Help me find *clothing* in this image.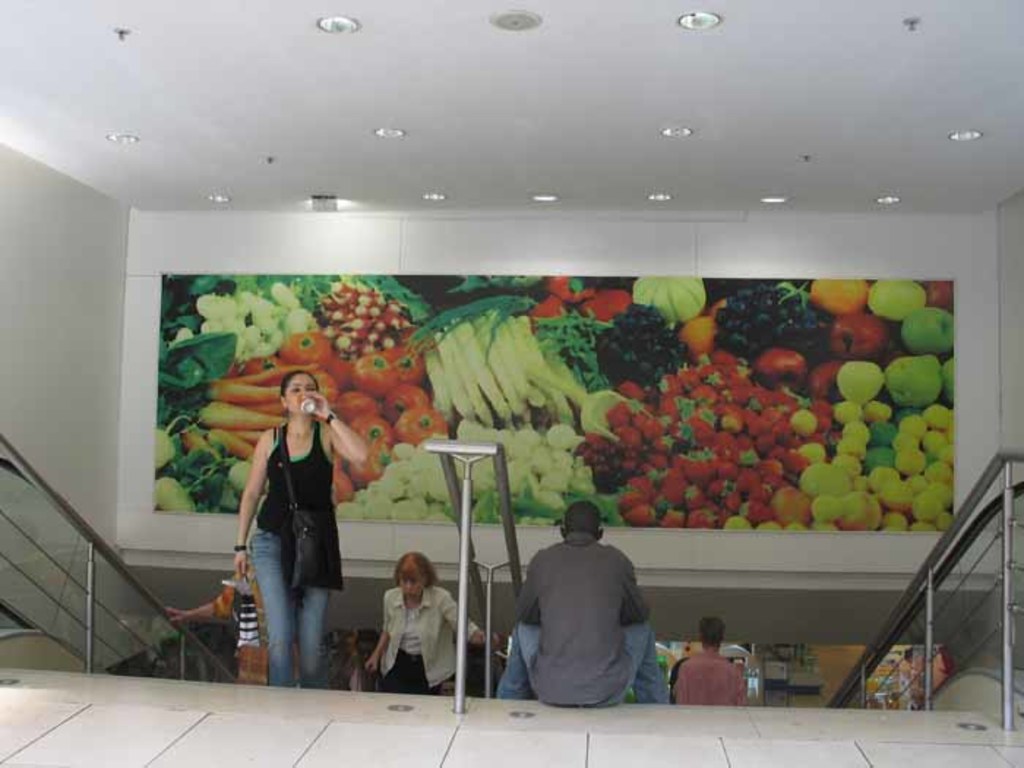
Found it: (508,521,661,718).
